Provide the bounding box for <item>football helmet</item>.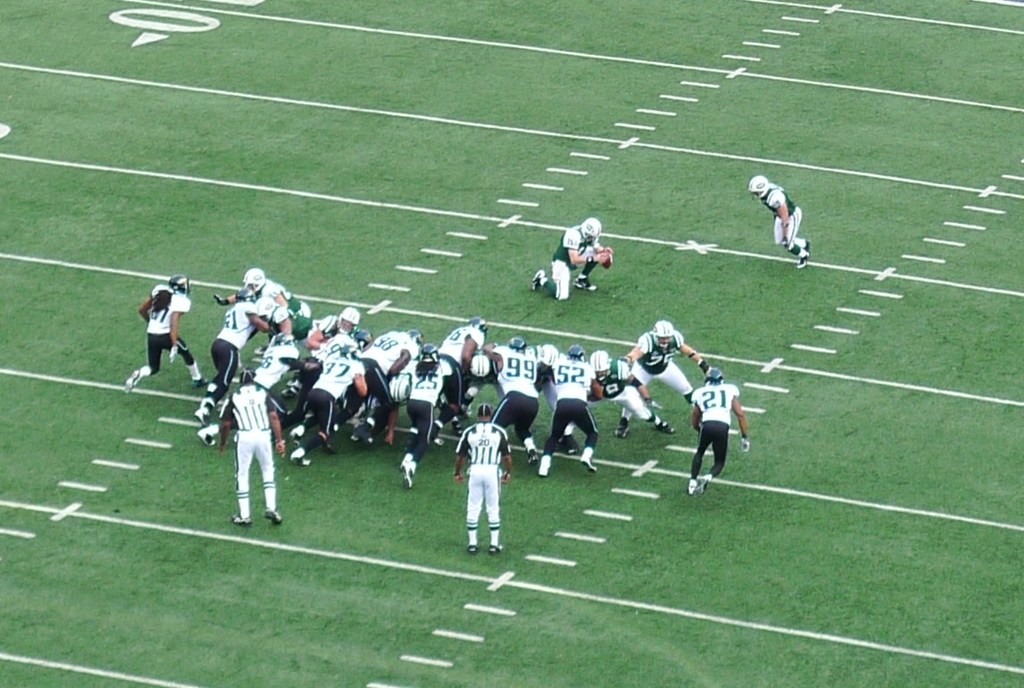
508/336/528/356.
